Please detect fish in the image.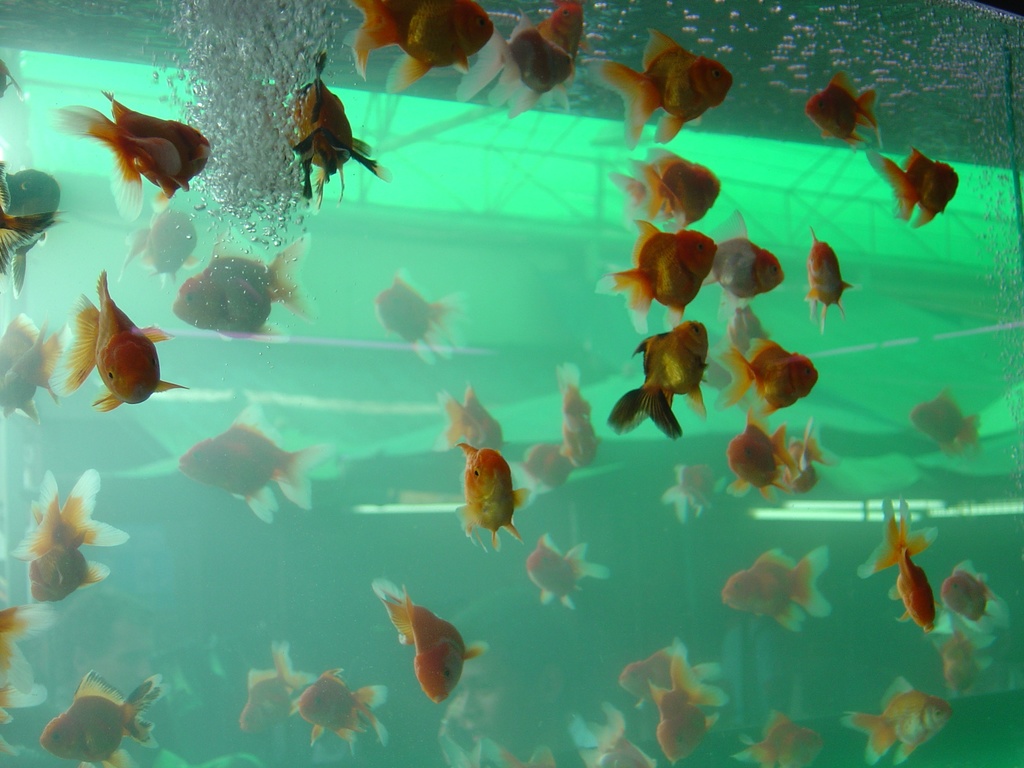
Rect(721, 305, 778, 357).
